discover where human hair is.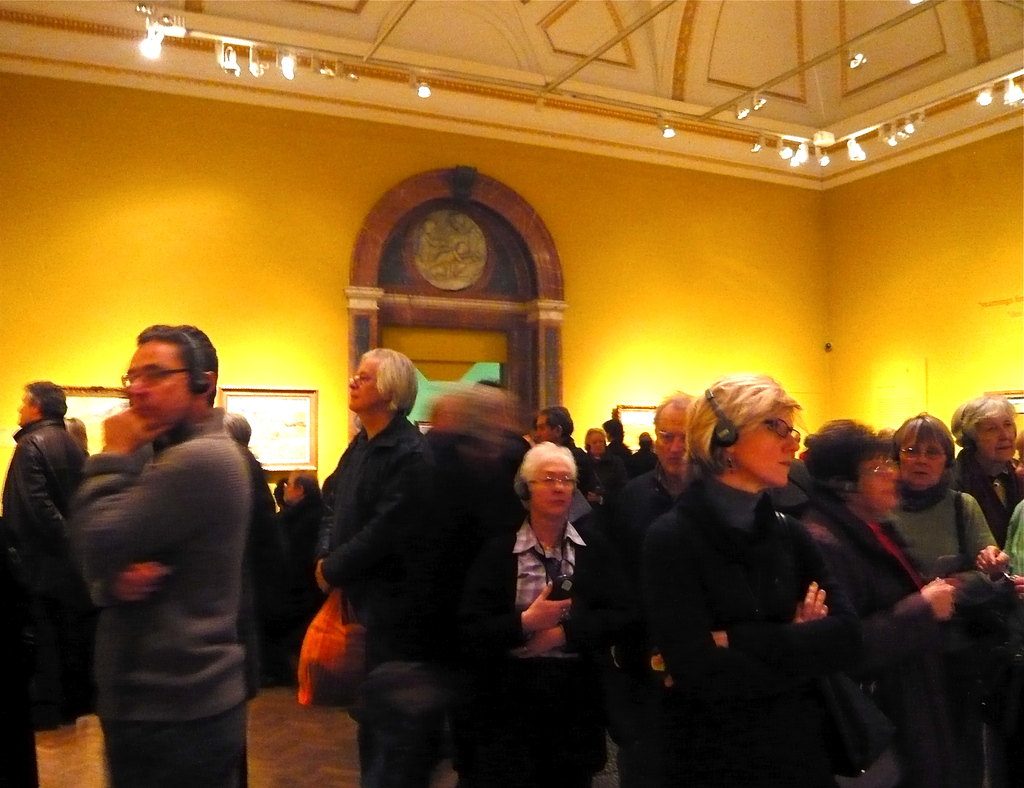
Discovered at (223, 412, 252, 448).
